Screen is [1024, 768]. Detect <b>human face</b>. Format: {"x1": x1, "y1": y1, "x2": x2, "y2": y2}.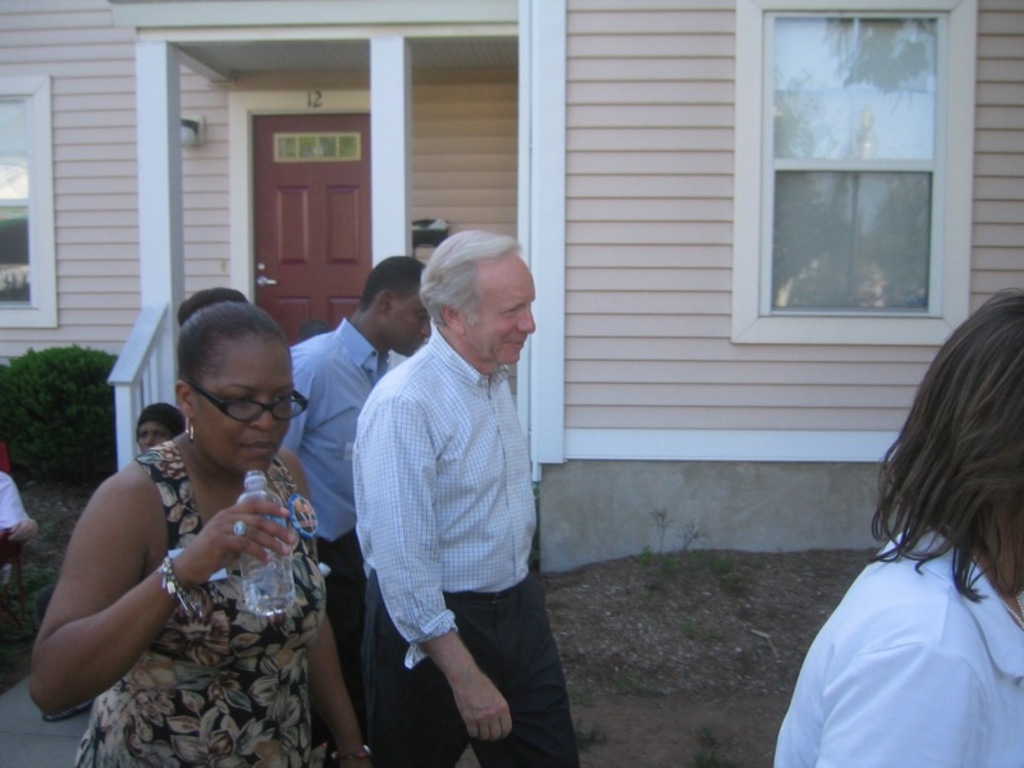
{"x1": 390, "y1": 291, "x2": 434, "y2": 357}.
